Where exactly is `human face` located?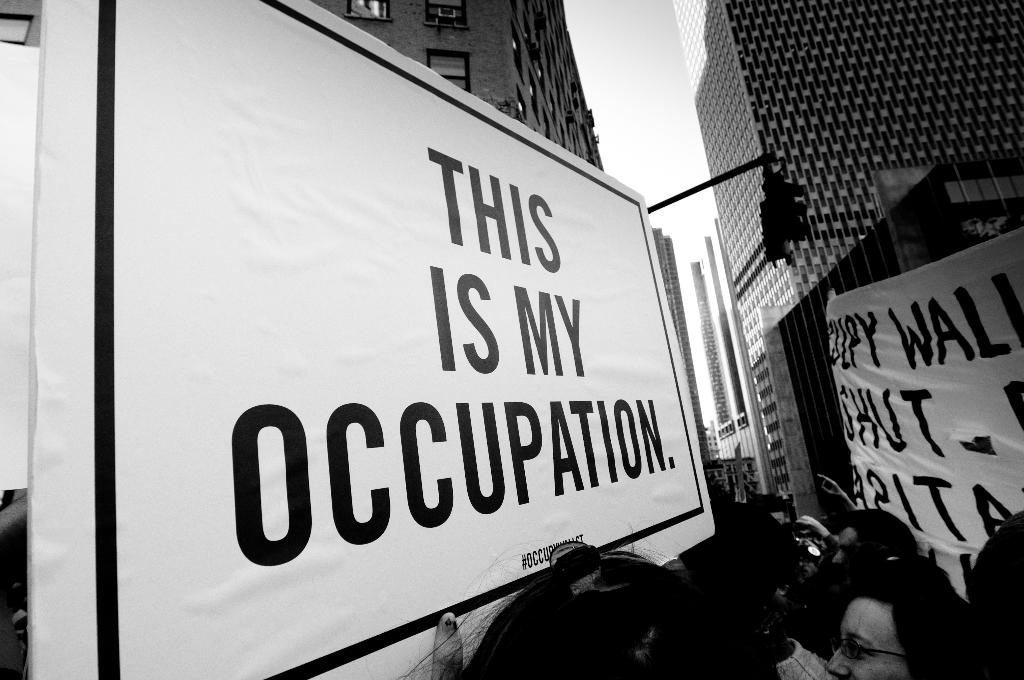
Its bounding box is 819/579/906/679.
